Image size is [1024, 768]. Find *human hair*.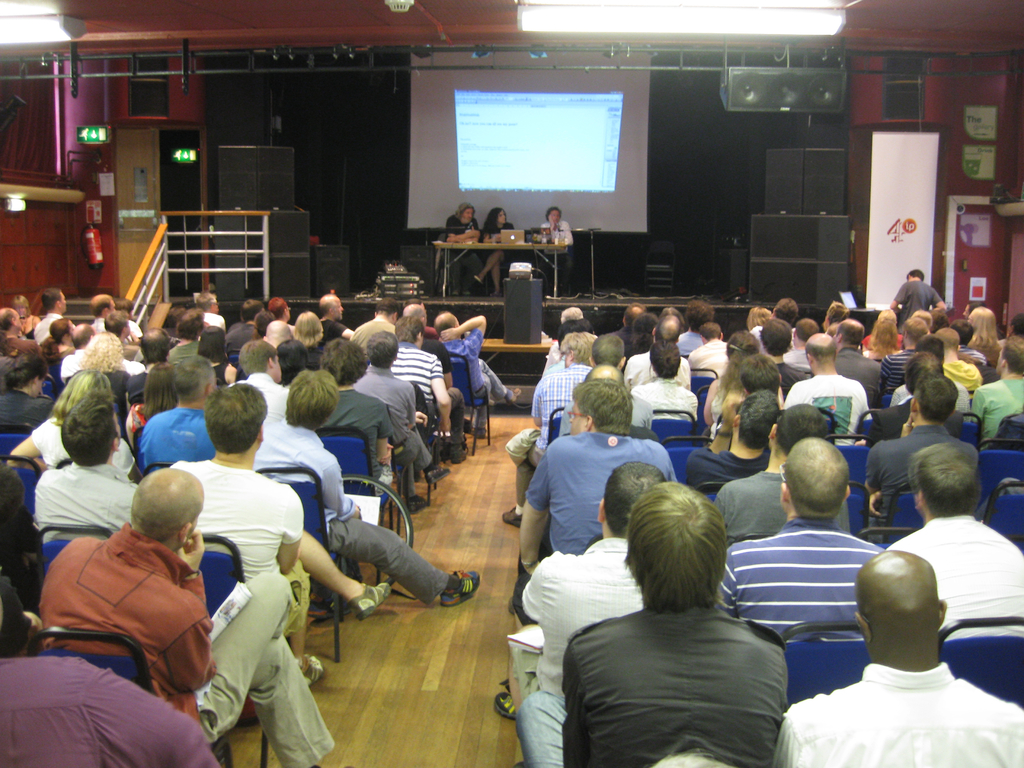
BBox(198, 290, 214, 316).
